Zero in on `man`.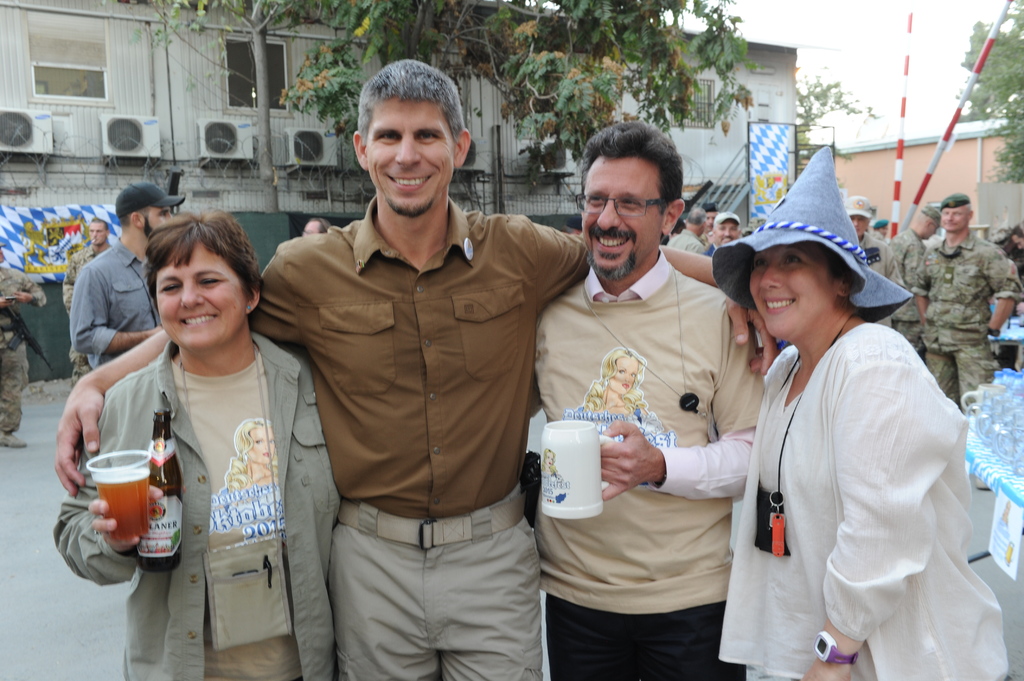
Zeroed in: <box>56,57,779,680</box>.
